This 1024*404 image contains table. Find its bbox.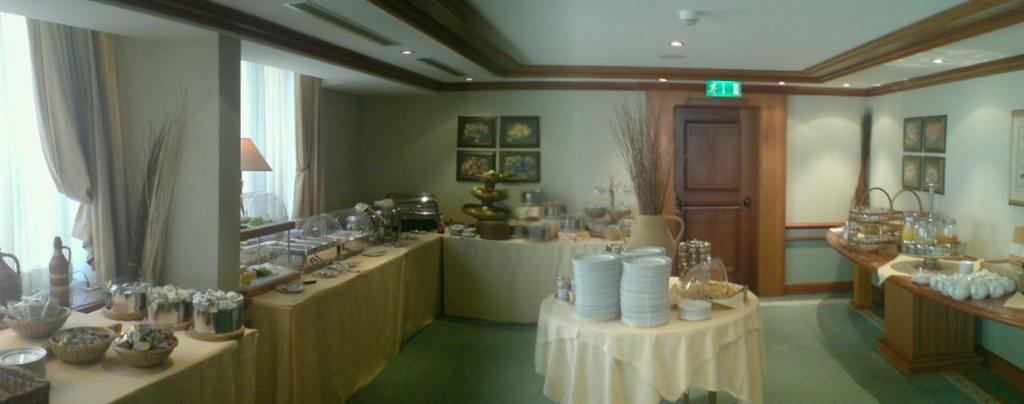
(518,265,777,403).
